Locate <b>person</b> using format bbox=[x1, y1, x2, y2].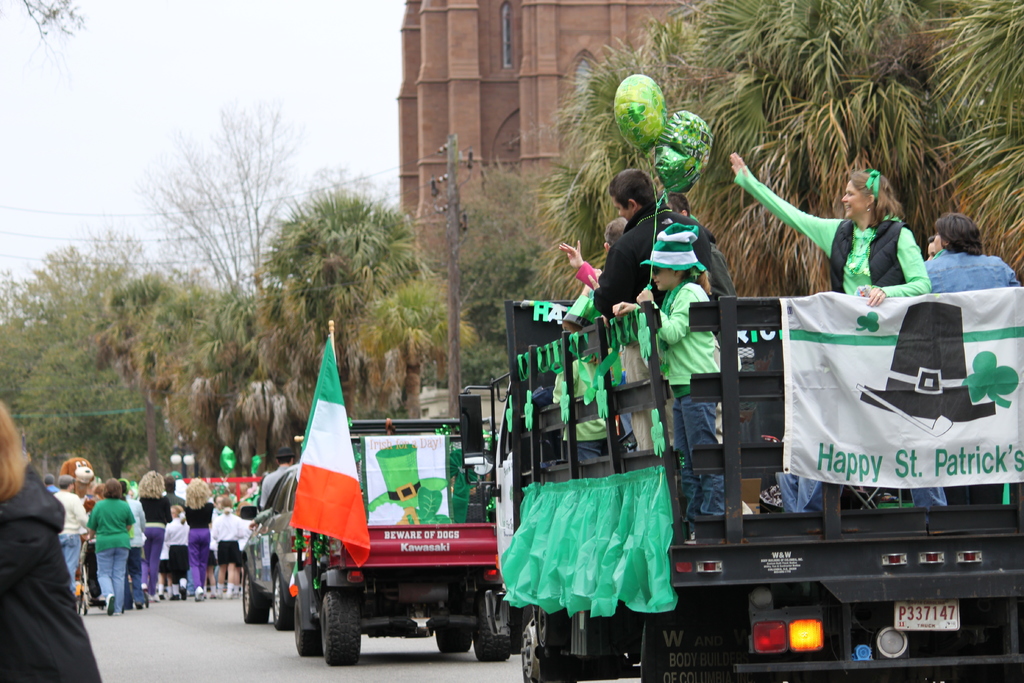
bbox=[593, 168, 736, 322].
